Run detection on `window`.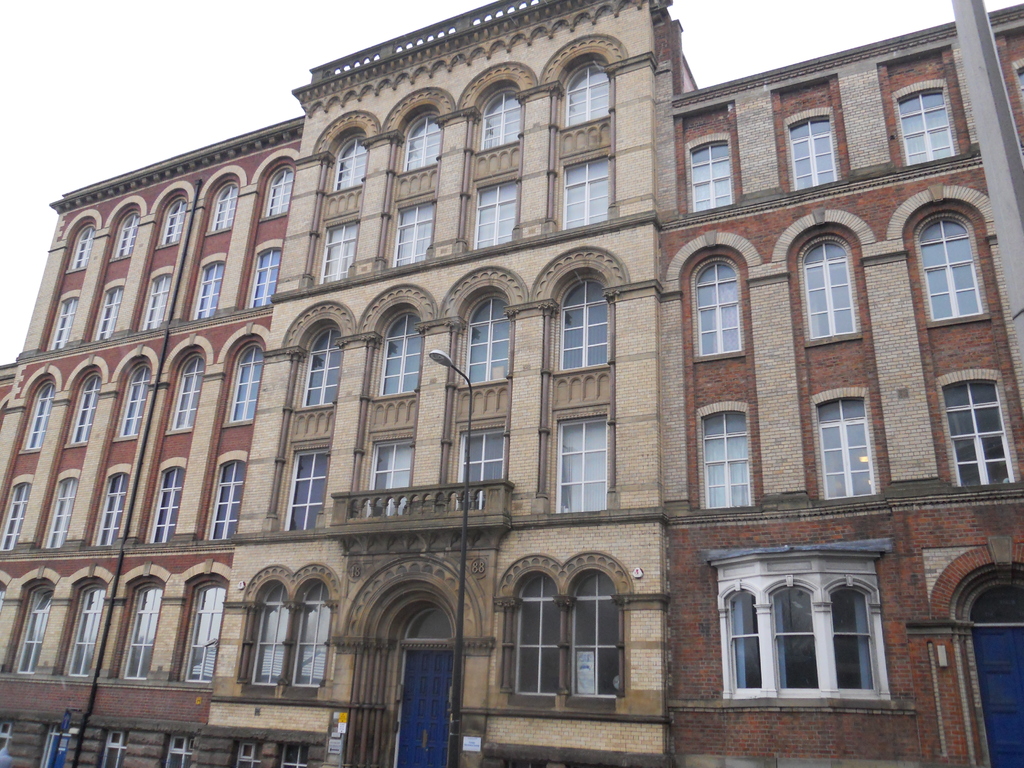
Result: bbox(457, 294, 510, 388).
